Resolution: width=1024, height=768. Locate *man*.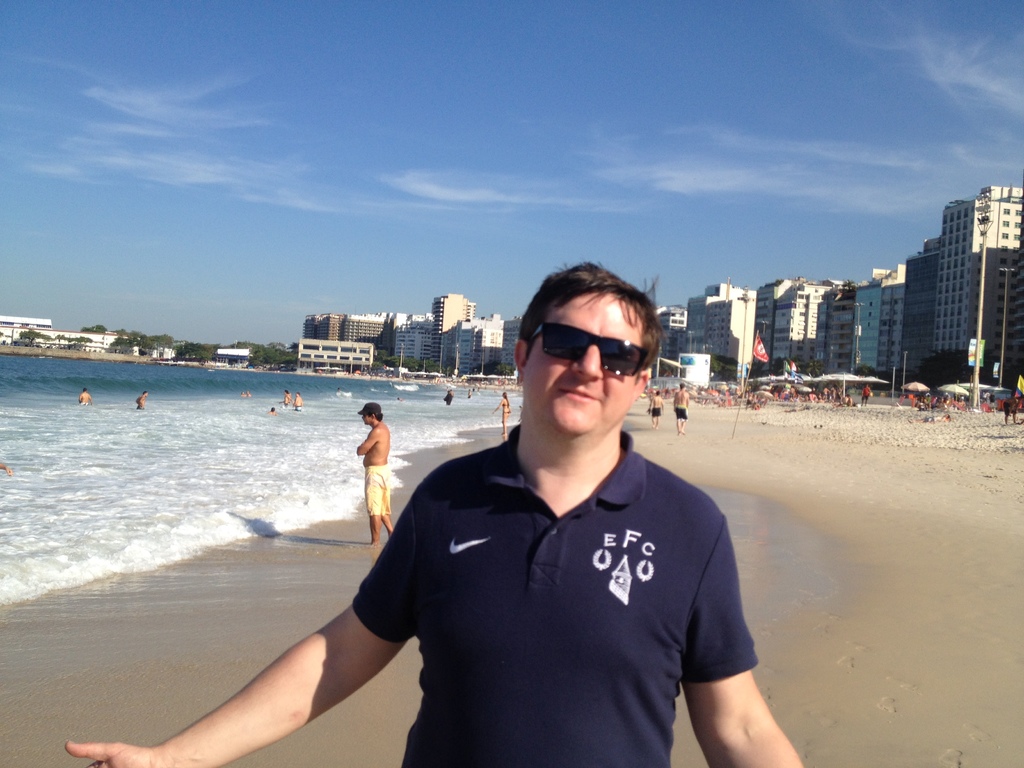
[x1=858, y1=383, x2=871, y2=408].
